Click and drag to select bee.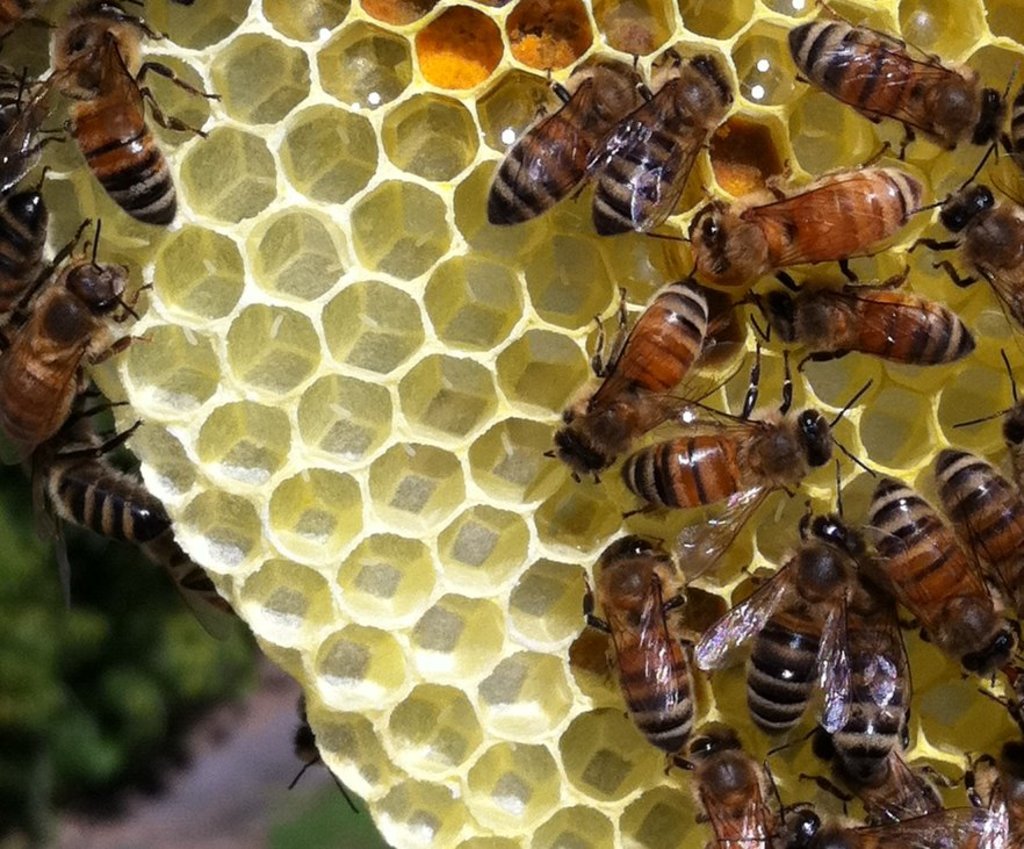
Selection: bbox(0, 20, 57, 194).
